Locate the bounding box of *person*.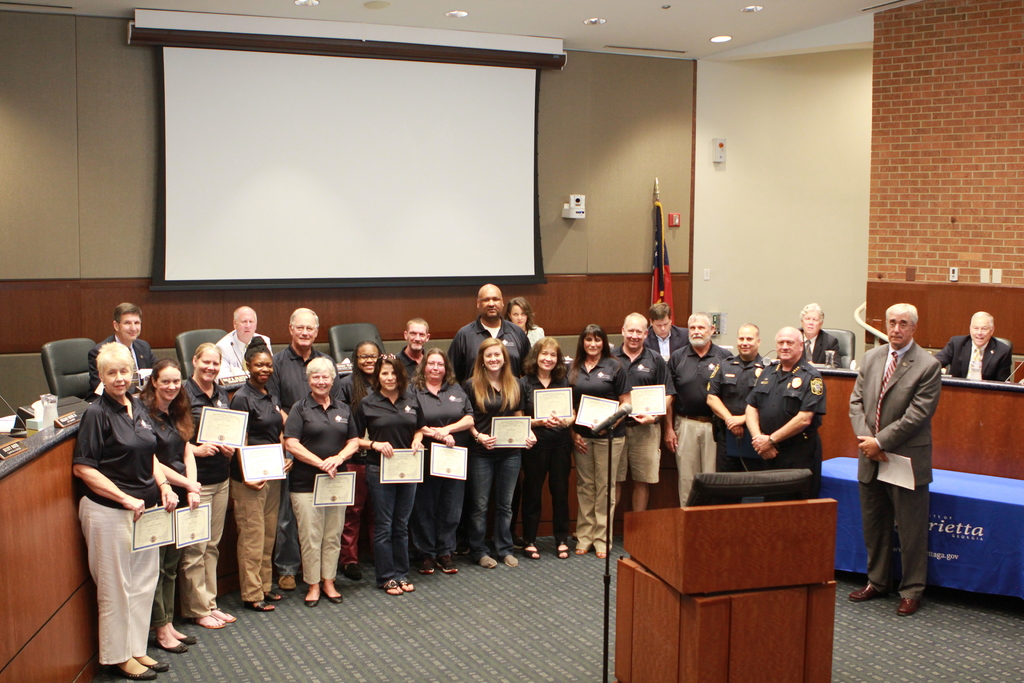
Bounding box: (744, 328, 821, 499).
